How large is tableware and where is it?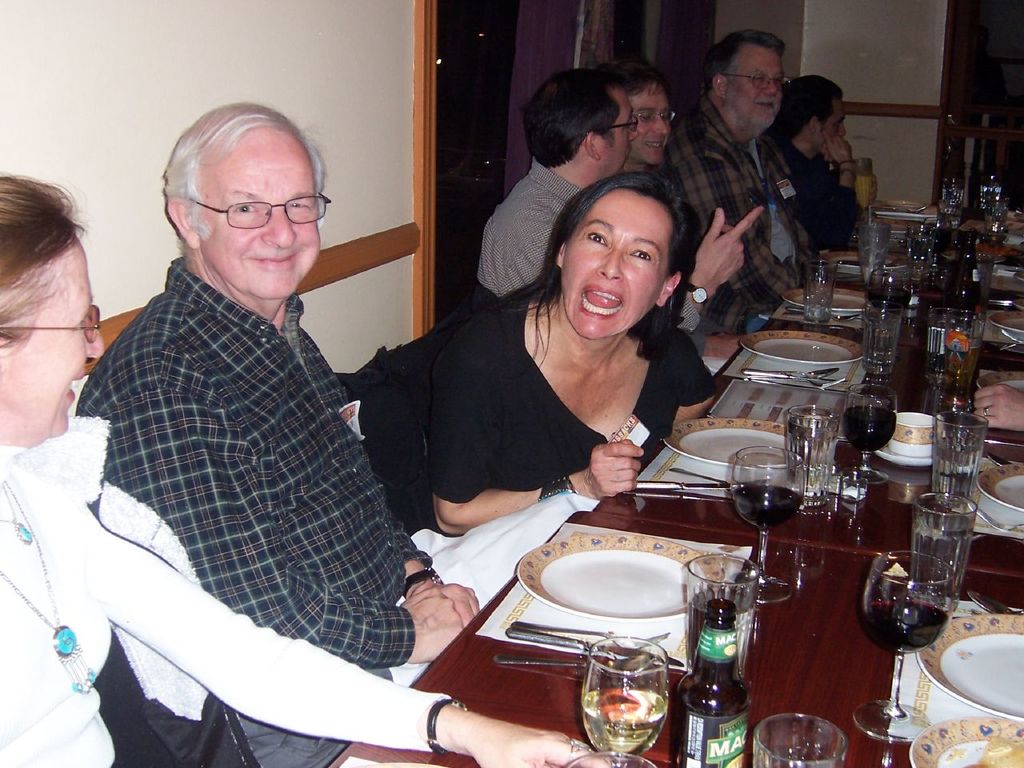
Bounding box: detection(837, 466, 870, 504).
